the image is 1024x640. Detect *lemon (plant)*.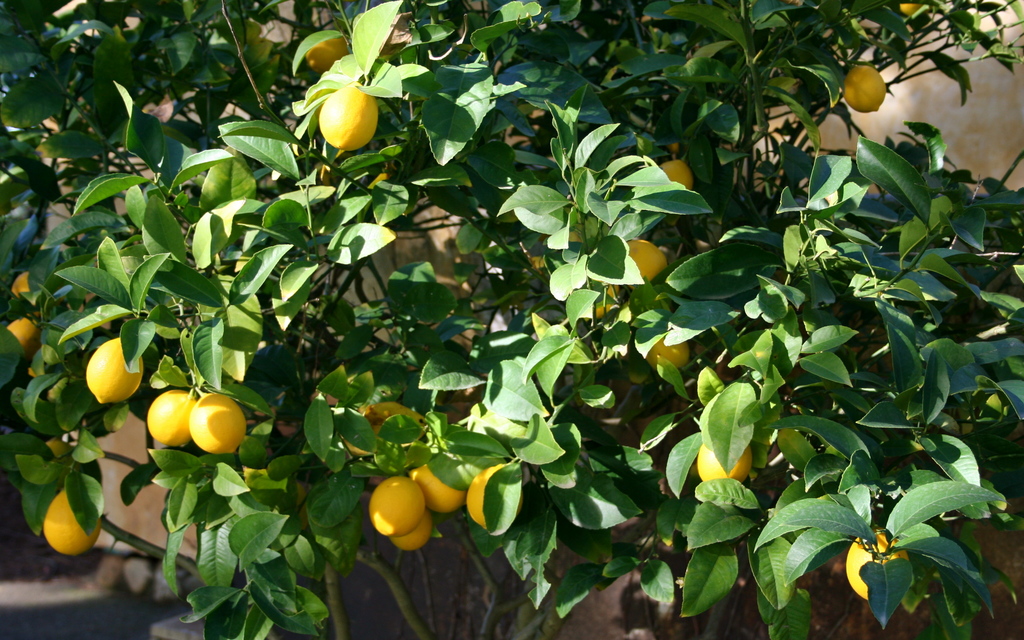
Detection: [11, 267, 29, 297].
